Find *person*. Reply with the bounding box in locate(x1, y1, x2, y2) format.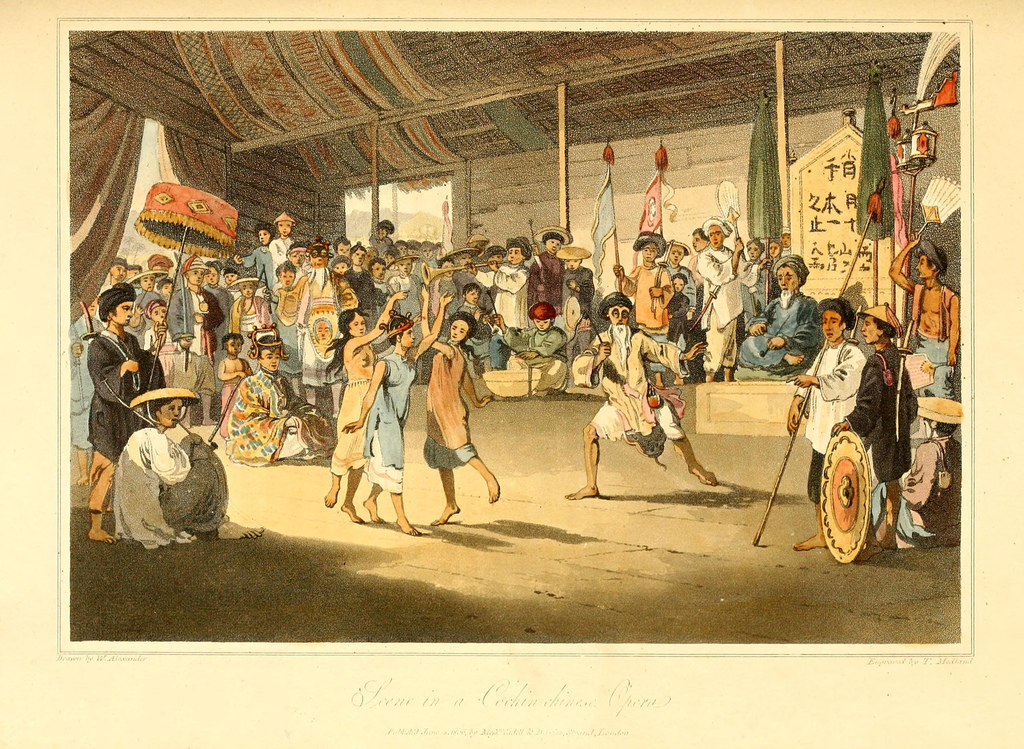
locate(321, 255, 353, 281).
